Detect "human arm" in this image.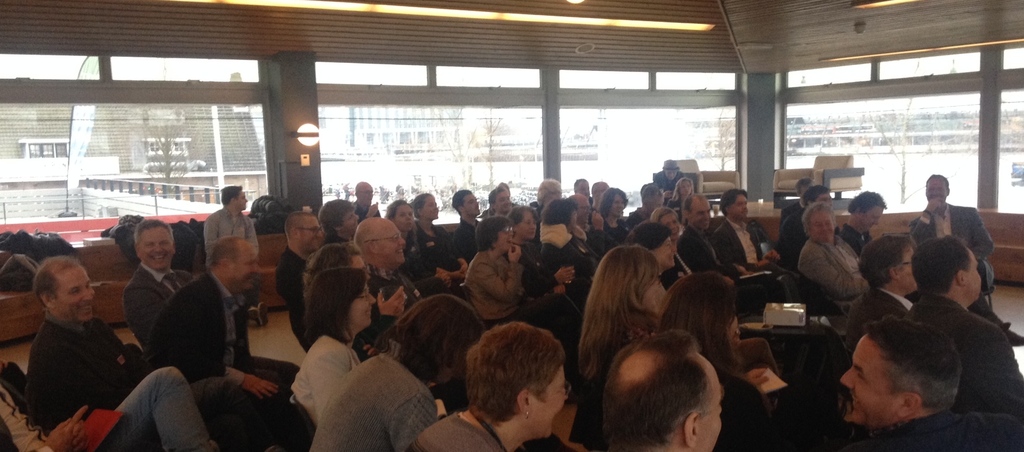
Detection: select_region(532, 264, 577, 291).
